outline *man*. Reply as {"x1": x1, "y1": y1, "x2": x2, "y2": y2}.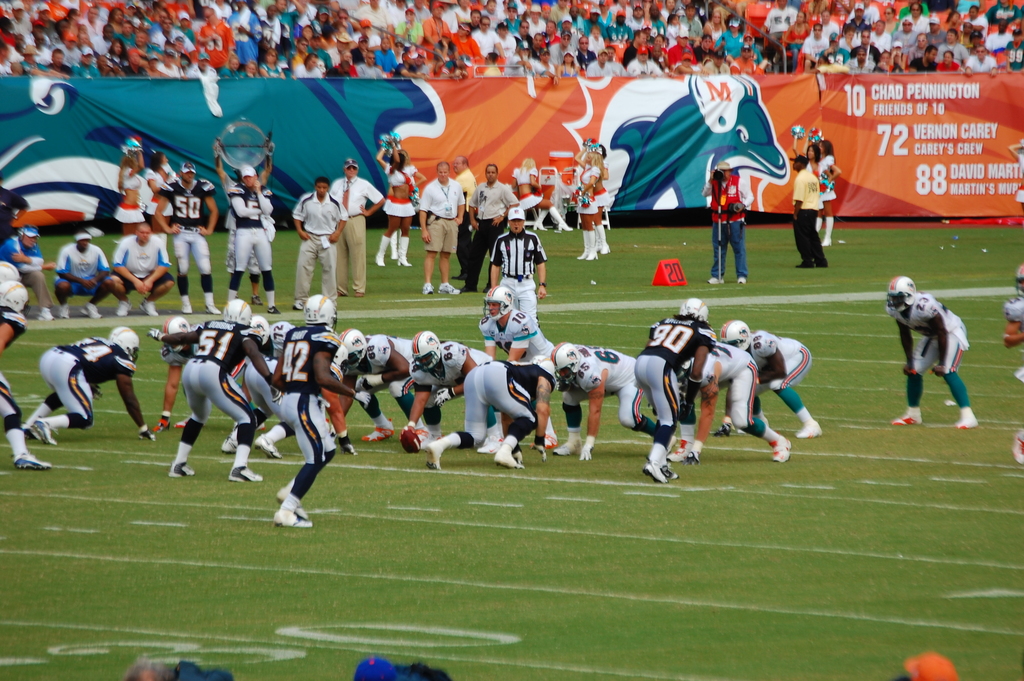
{"x1": 235, "y1": 165, "x2": 286, "y2": 318}.
